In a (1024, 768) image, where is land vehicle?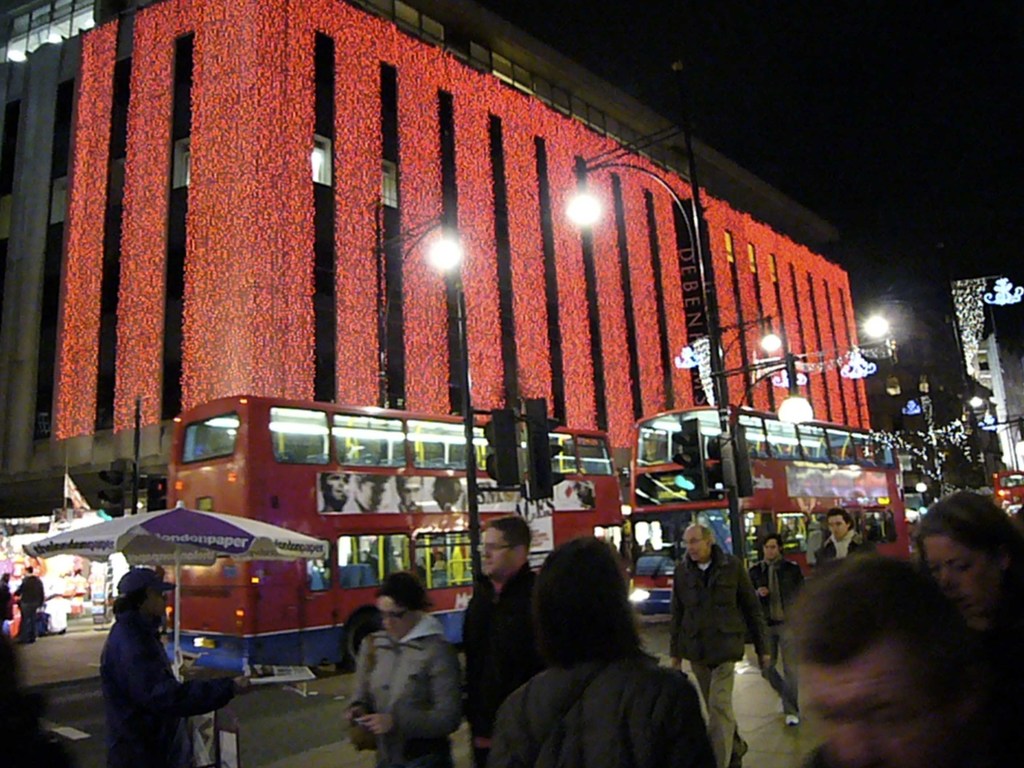
79,413,584,713.
